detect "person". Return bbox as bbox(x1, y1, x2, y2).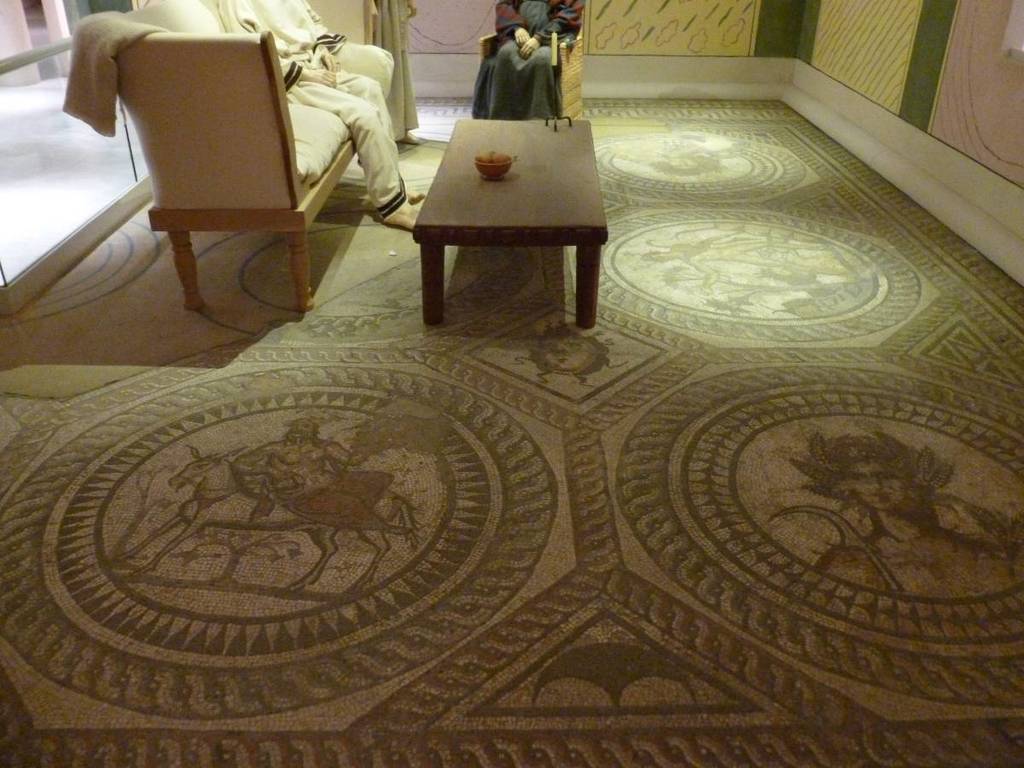
bbox(471, 0, 587, 119).
